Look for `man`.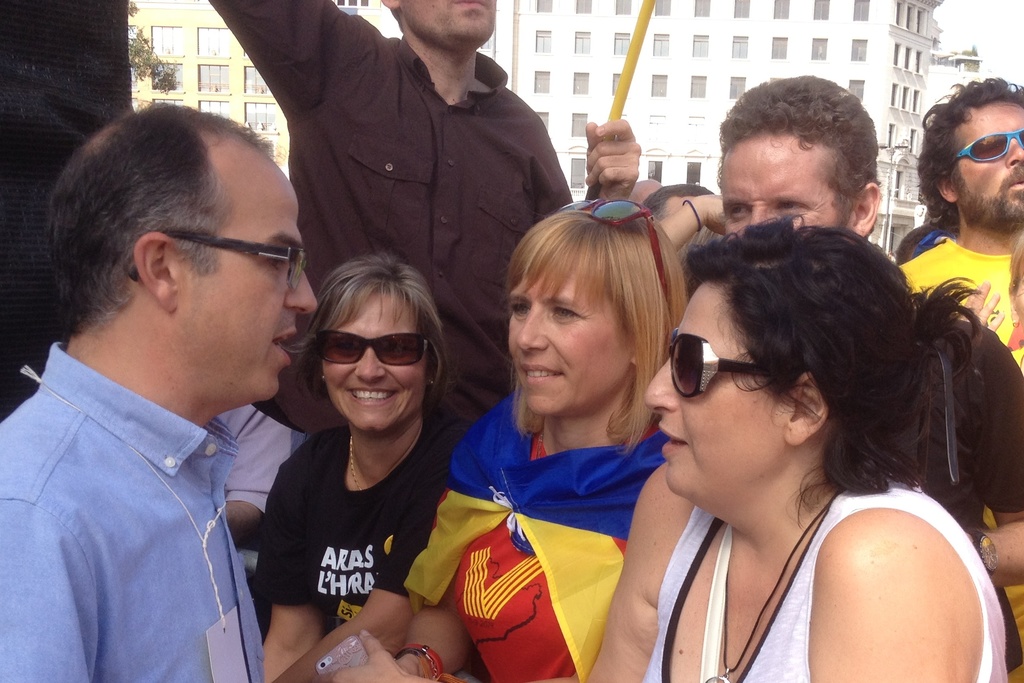
Found: select_region(216, 406, 307, 580).
